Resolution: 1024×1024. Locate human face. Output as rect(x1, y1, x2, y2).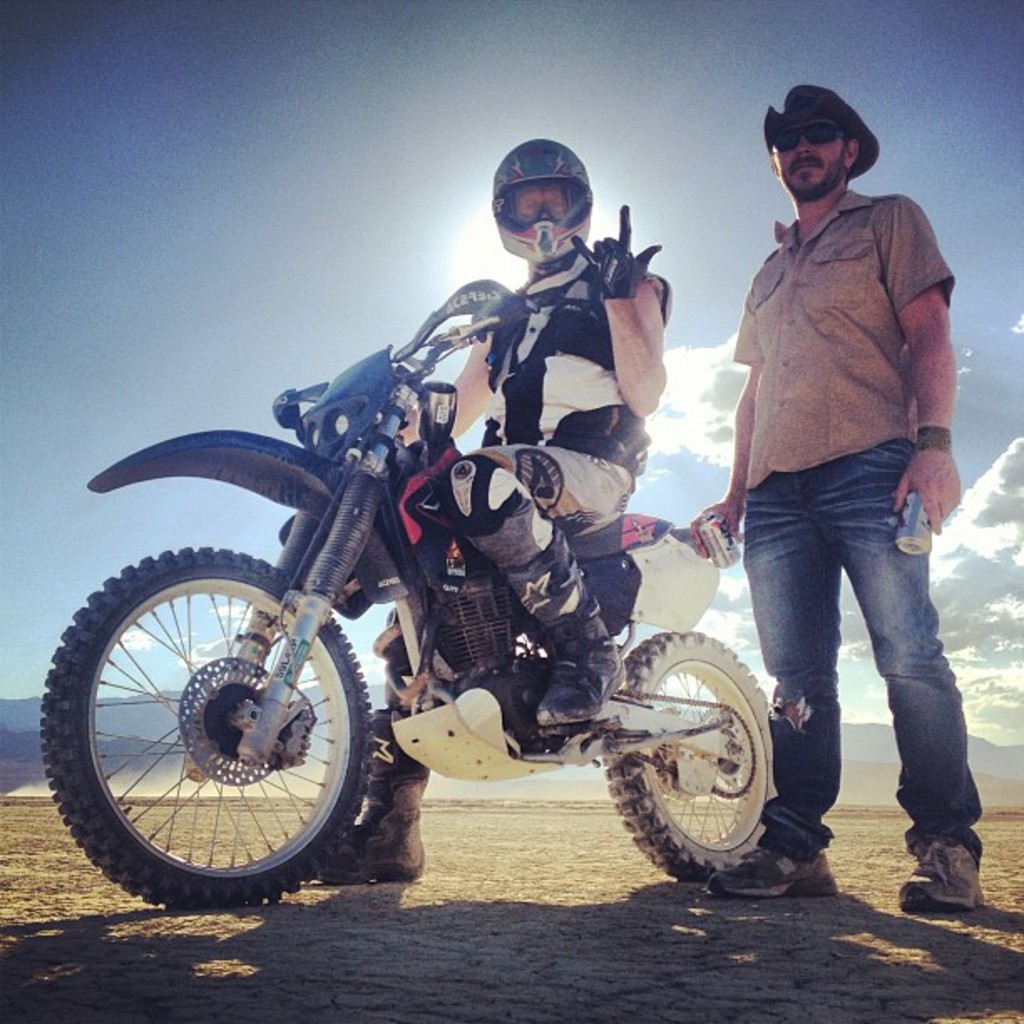
rect(771, 110, 850, 199).
